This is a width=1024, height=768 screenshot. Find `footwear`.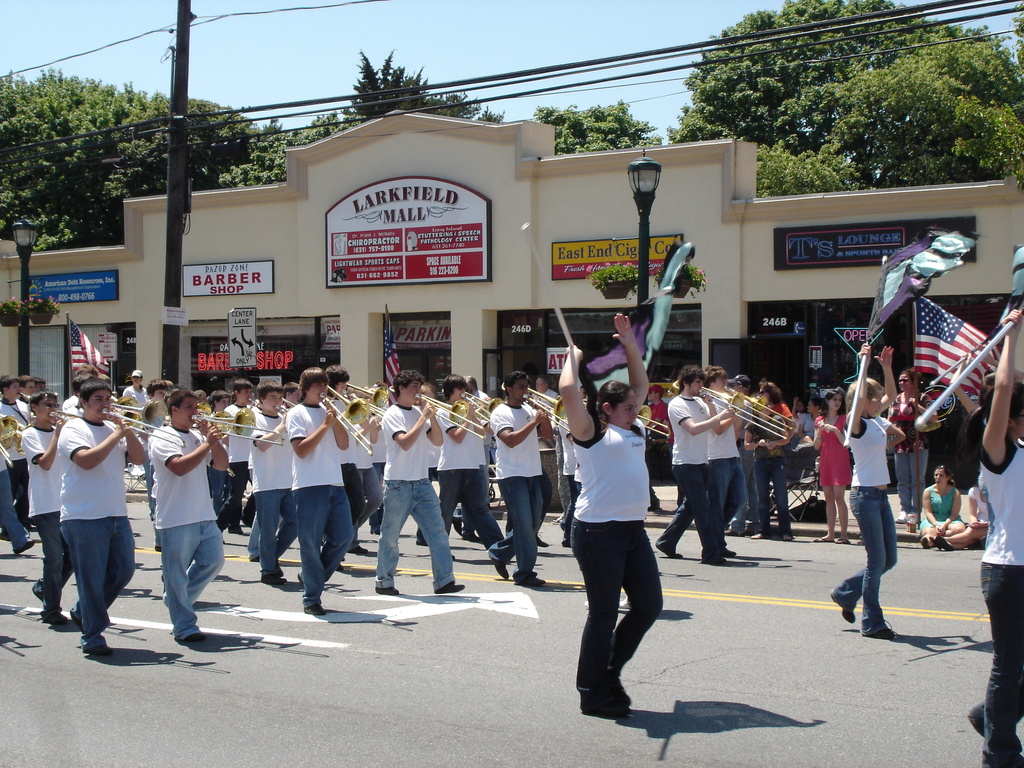
Bounding box: bbox=(436, 580, 463, 594).
